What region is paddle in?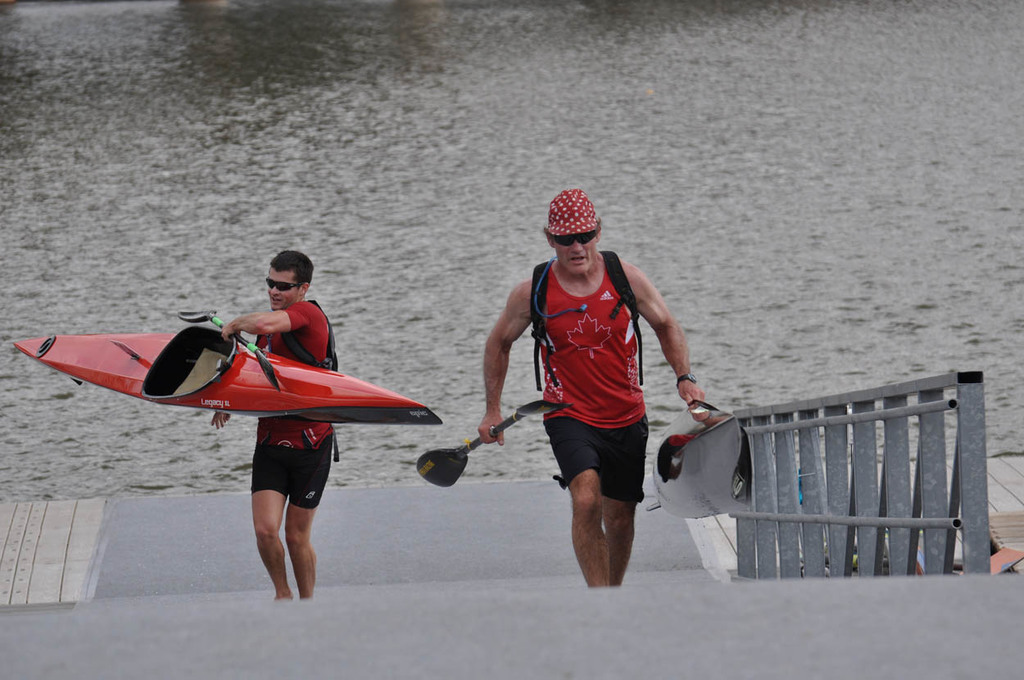
<box>157,301,281,397</box>.
